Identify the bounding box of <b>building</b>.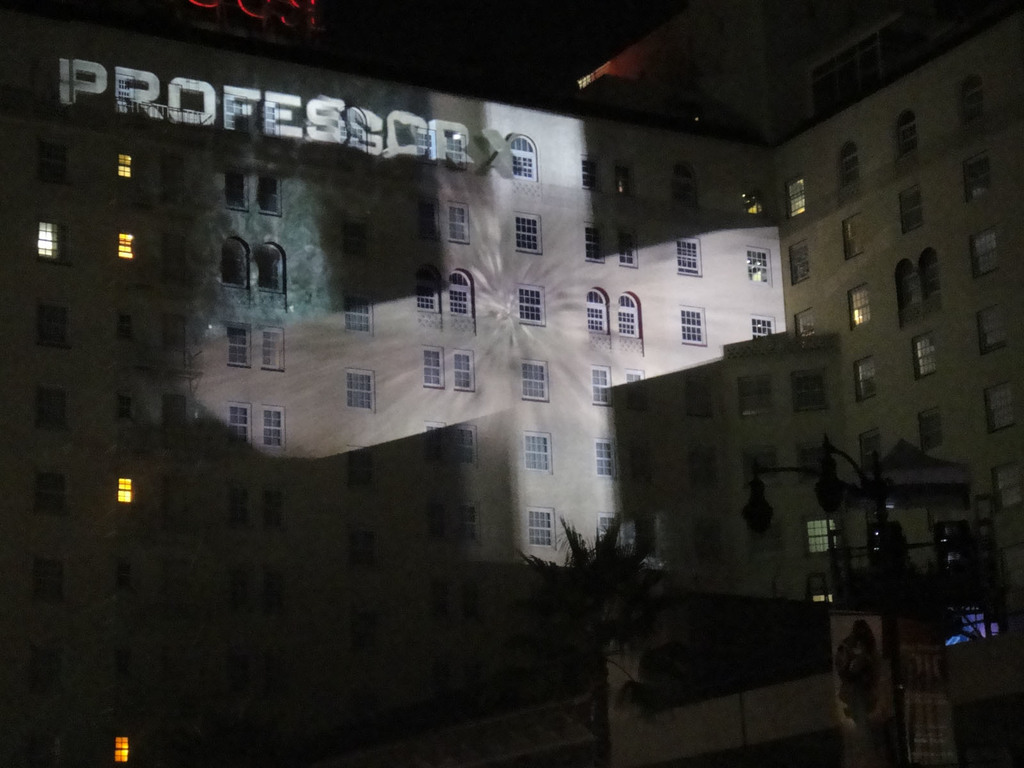
BBox(0, 12, 786, 767).
